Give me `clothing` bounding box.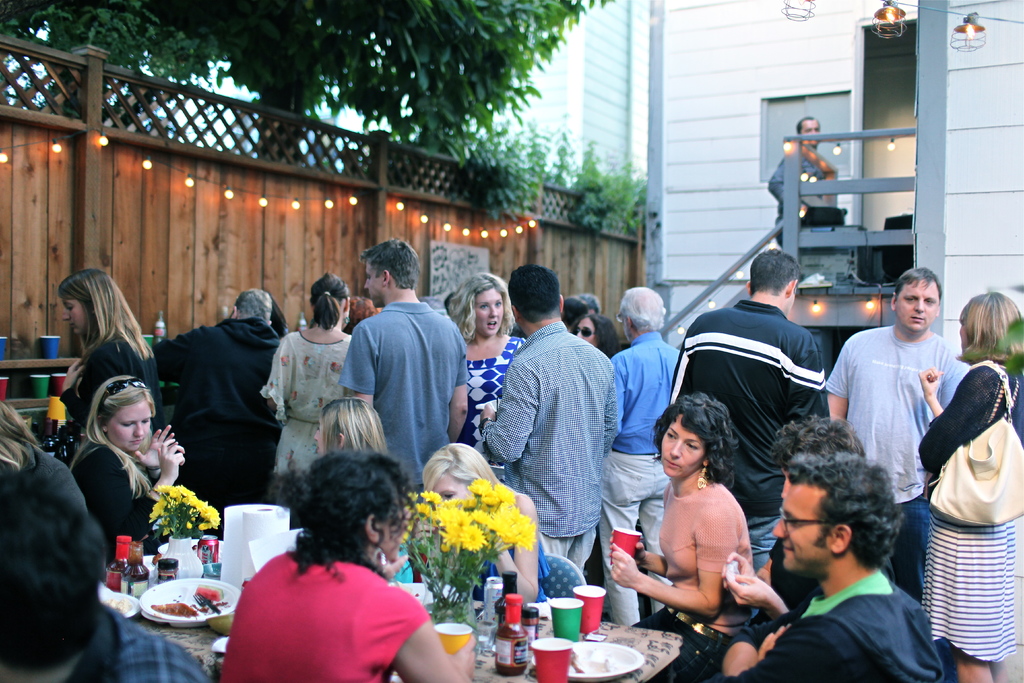
0:447:107:682.
